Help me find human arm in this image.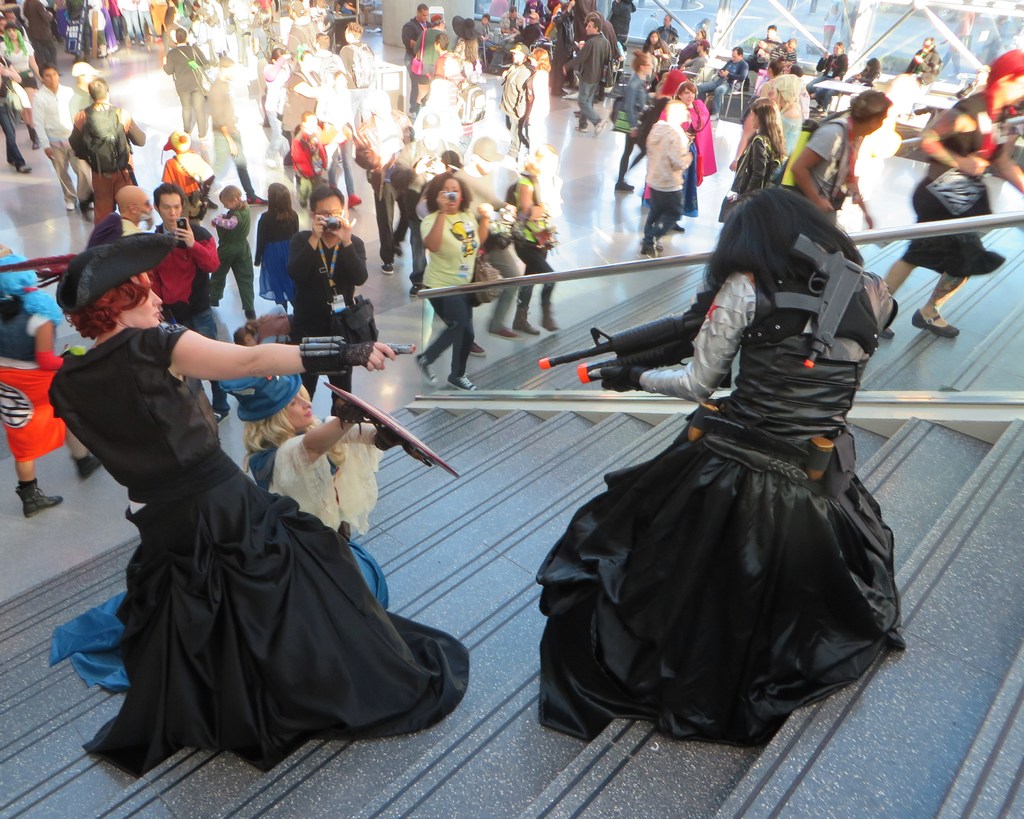
Found it: pyautogui.locateOnScreen(604, 266, 765, 394).
